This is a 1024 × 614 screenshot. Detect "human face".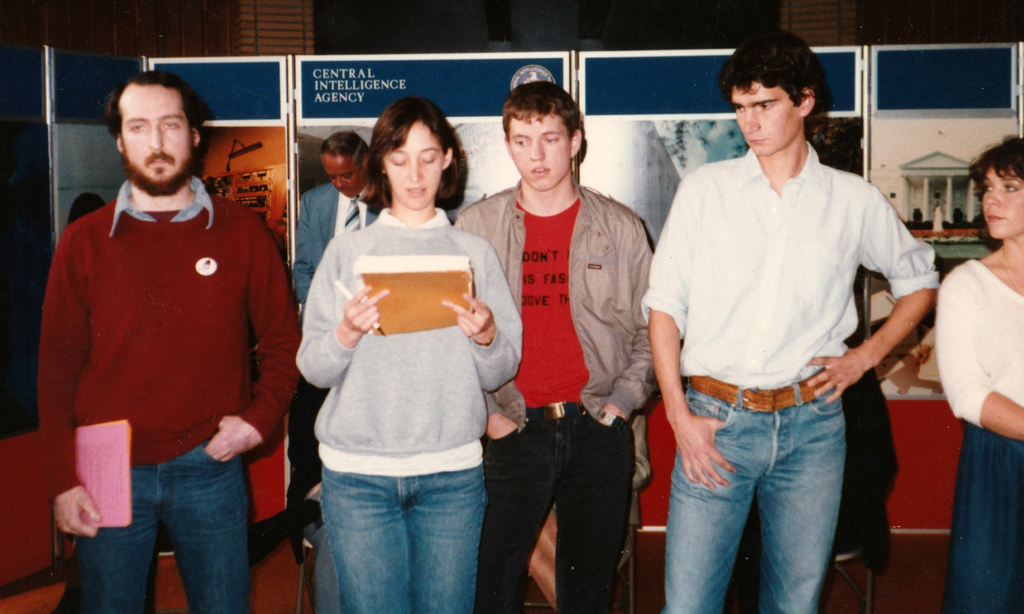
731,78,800,153.
